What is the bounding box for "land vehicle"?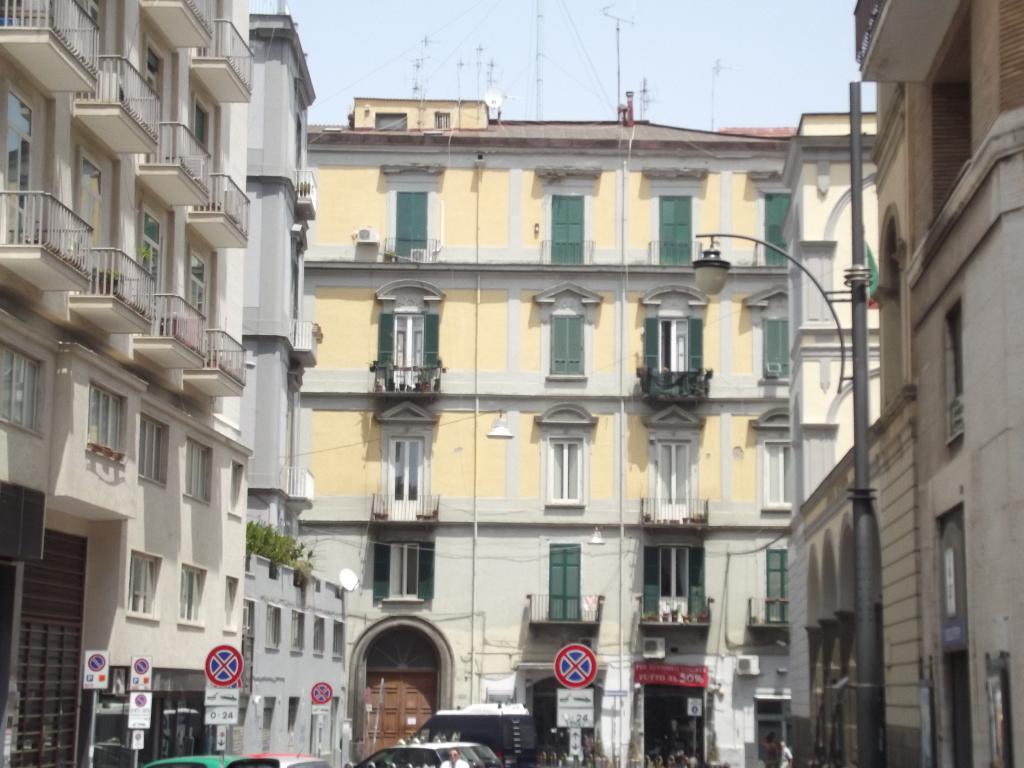
rect(143, 754, 228, 767).
